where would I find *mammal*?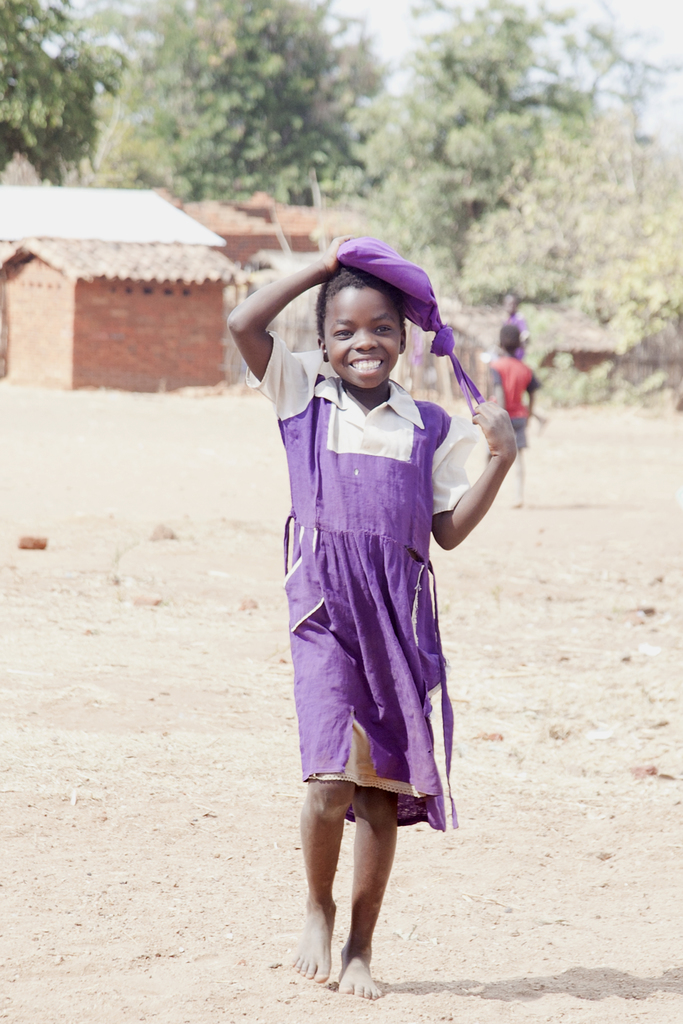
At 236/226/516/936.
